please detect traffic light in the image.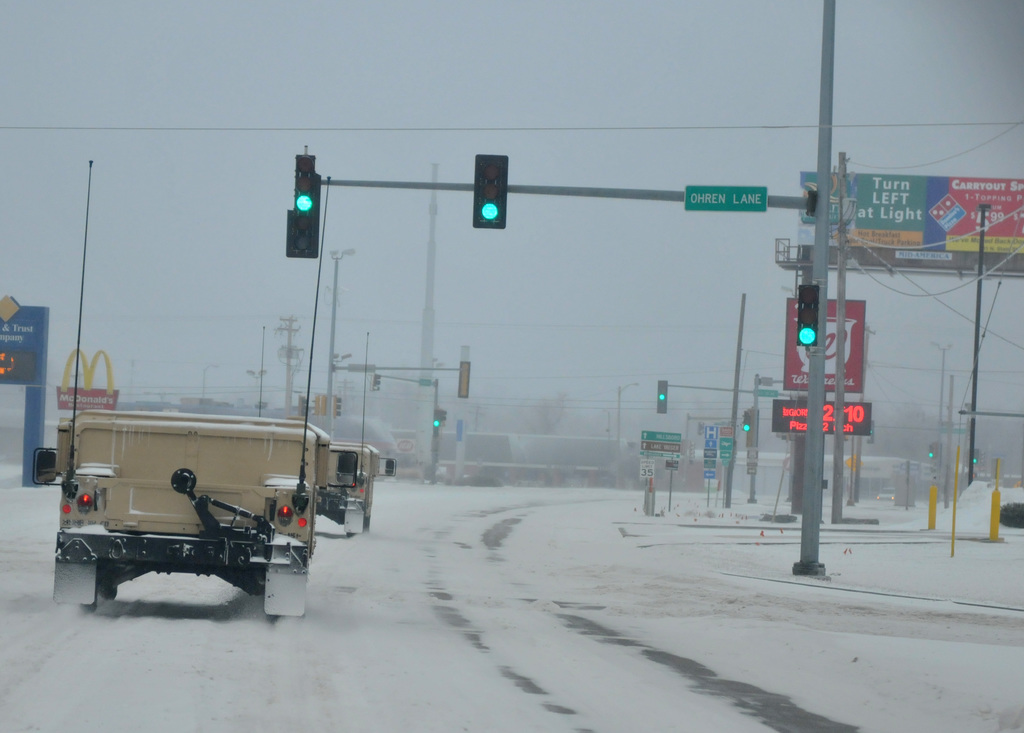
433/408/447/426.
